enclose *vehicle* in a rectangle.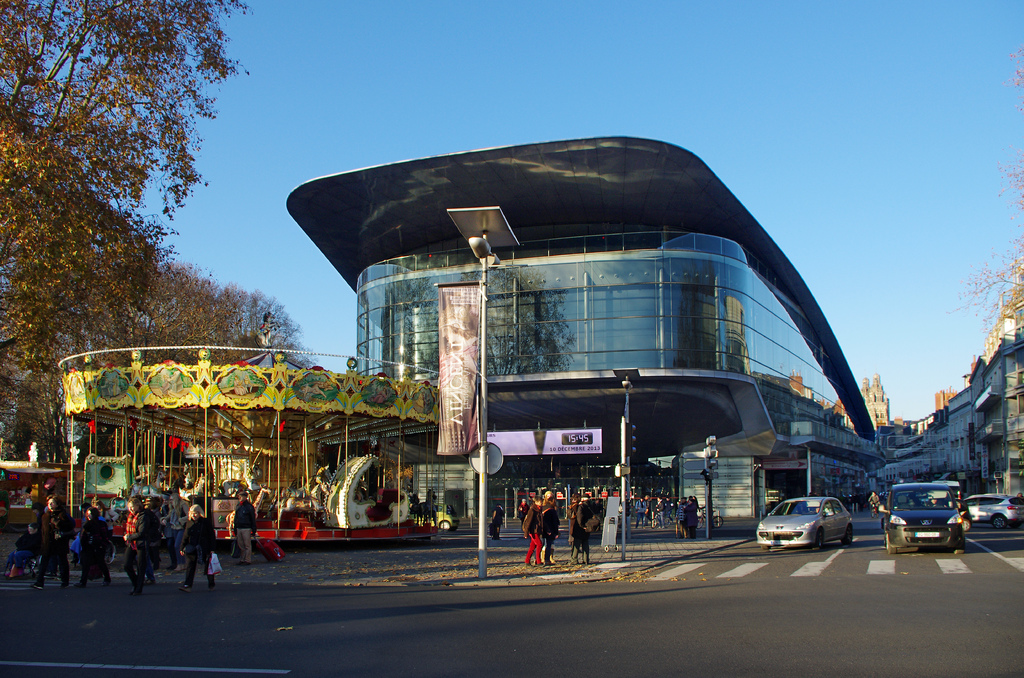
l=968, t=495, r=1022, b=524.
